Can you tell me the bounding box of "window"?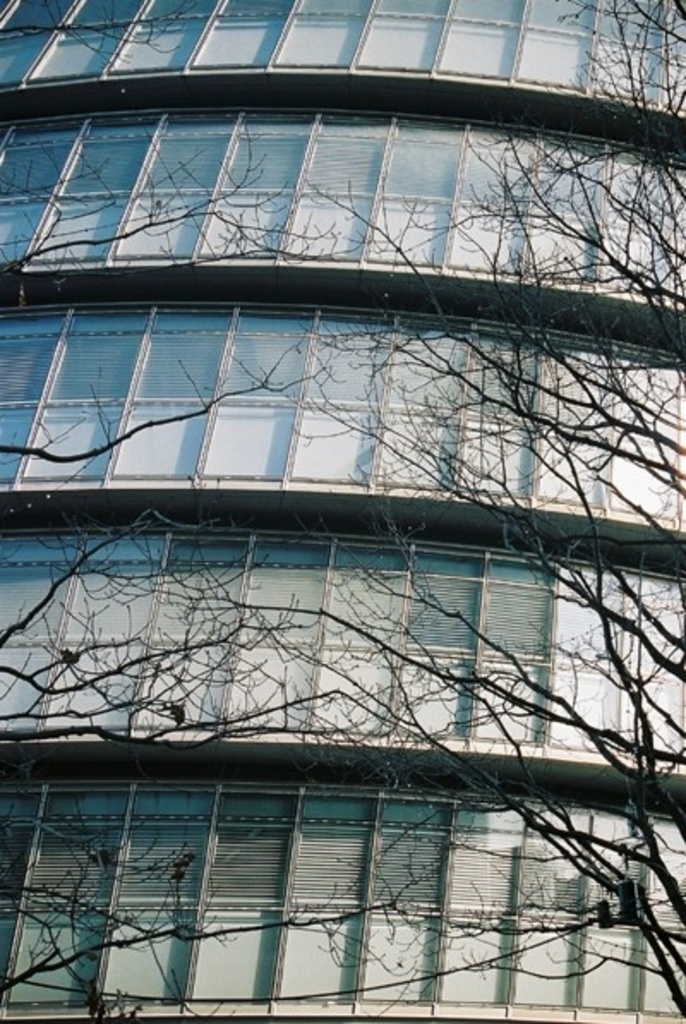
BBox(446, 0, 523, 21).
